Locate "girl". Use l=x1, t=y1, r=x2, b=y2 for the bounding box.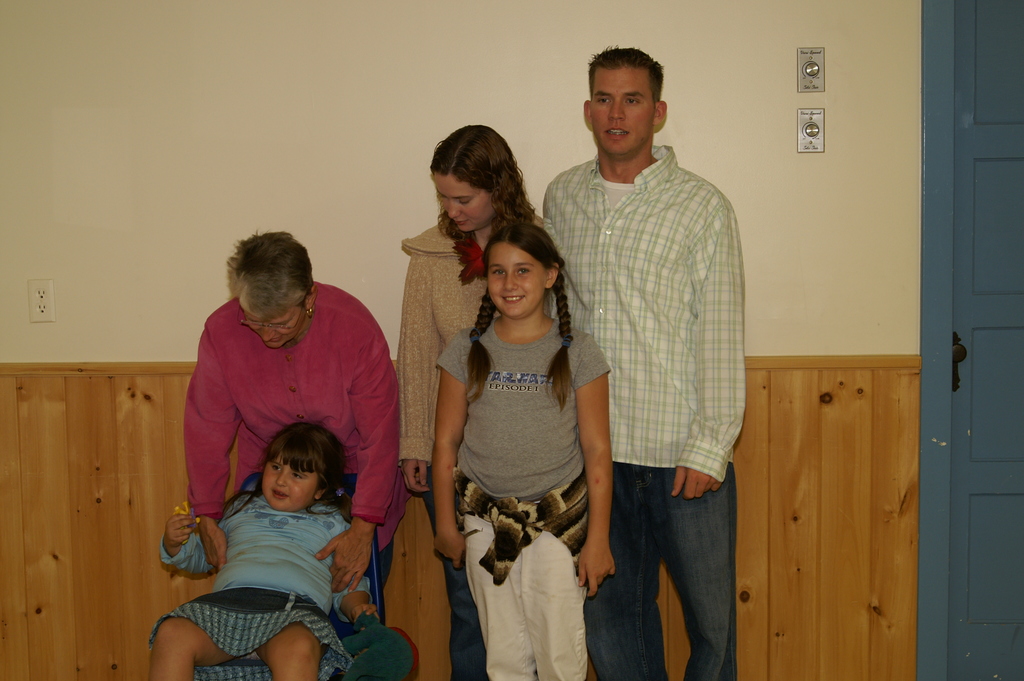
l=150, t=418, r=378, b=680.
